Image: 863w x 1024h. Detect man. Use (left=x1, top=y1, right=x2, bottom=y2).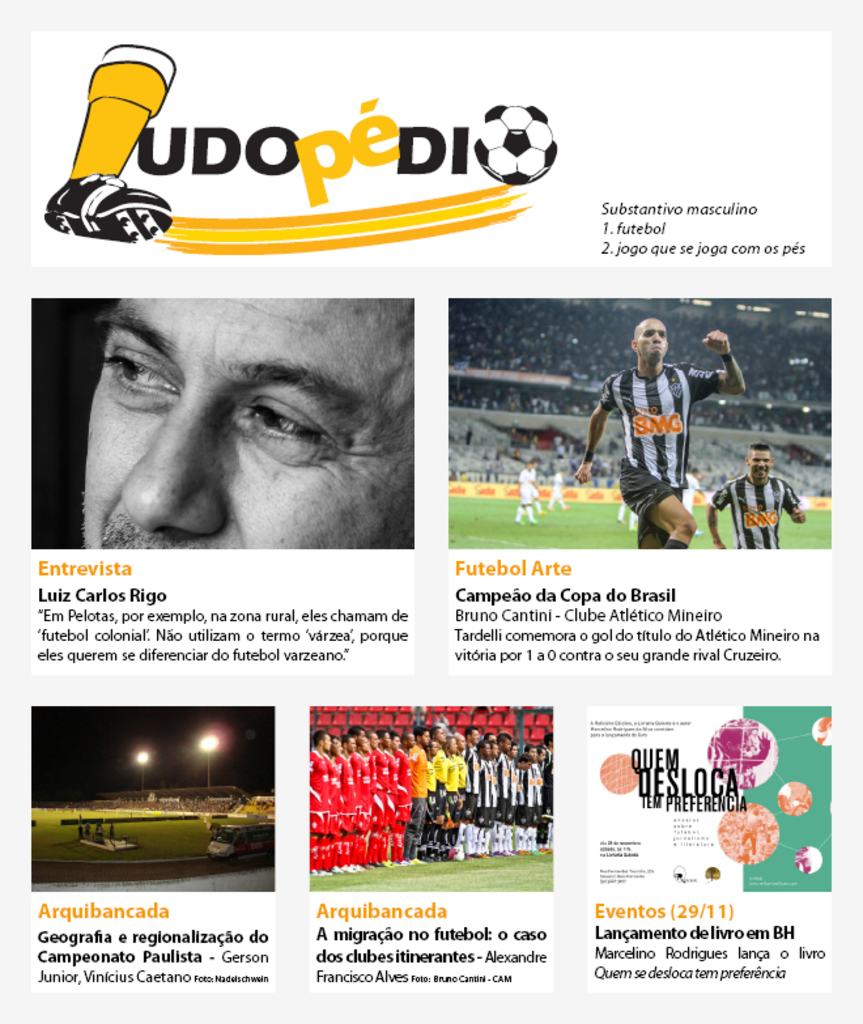
(left=309, top=728, right=558, bottom=867).
